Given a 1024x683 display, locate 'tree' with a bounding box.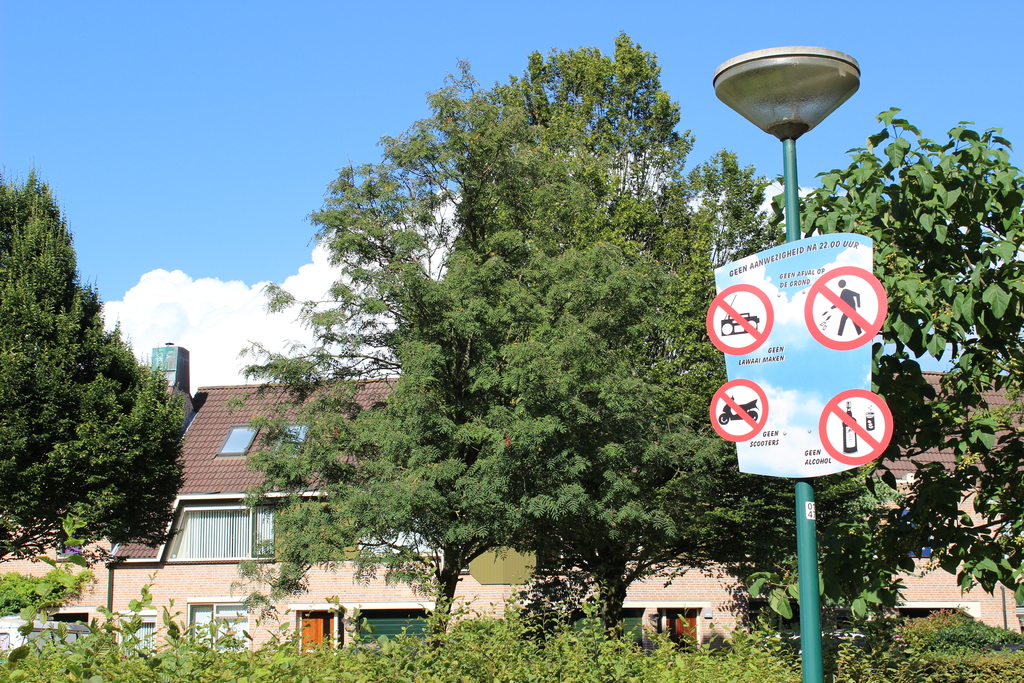
Located: detection(742, 102, 1023, 641).
